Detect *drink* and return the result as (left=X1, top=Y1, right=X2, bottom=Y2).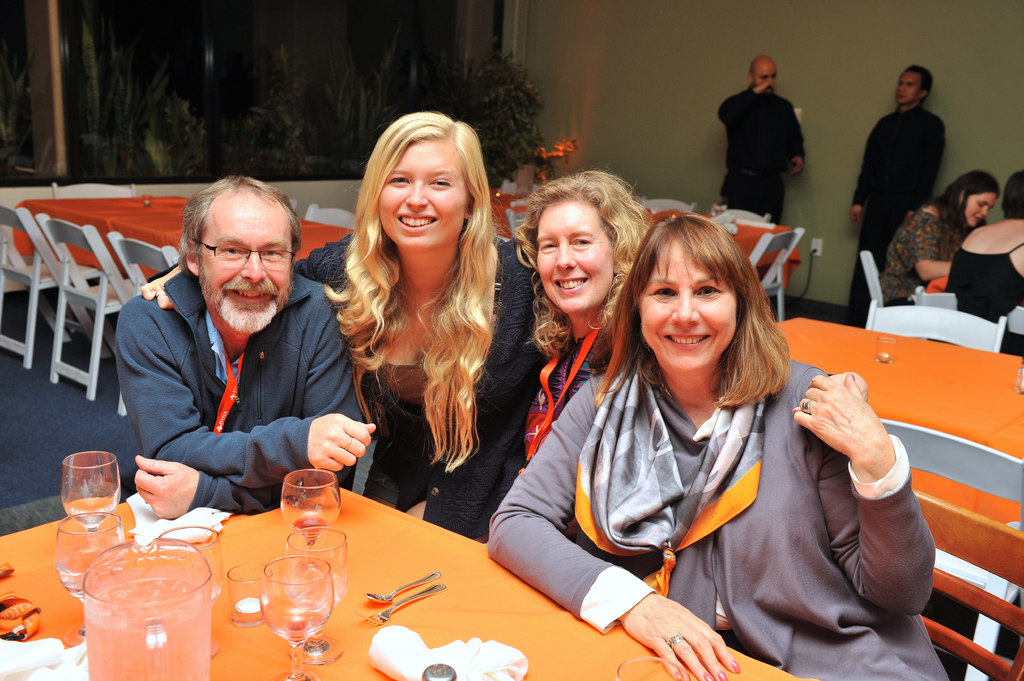
(left=84, top=547, right=215, bottom=680).
